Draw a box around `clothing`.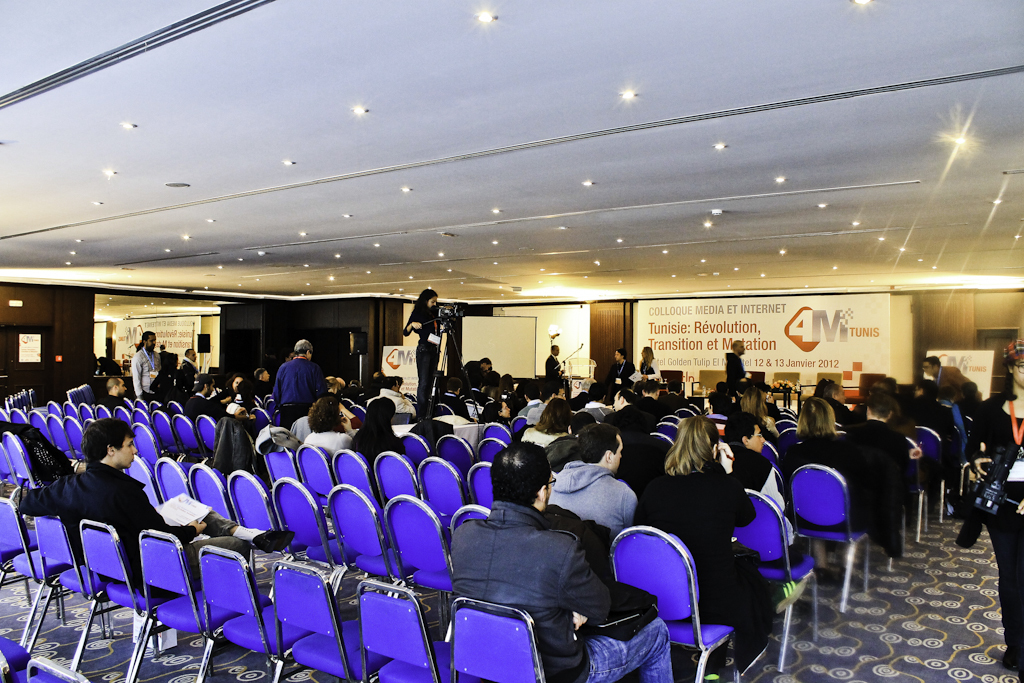
select_region(628, 355, 663, 385).
